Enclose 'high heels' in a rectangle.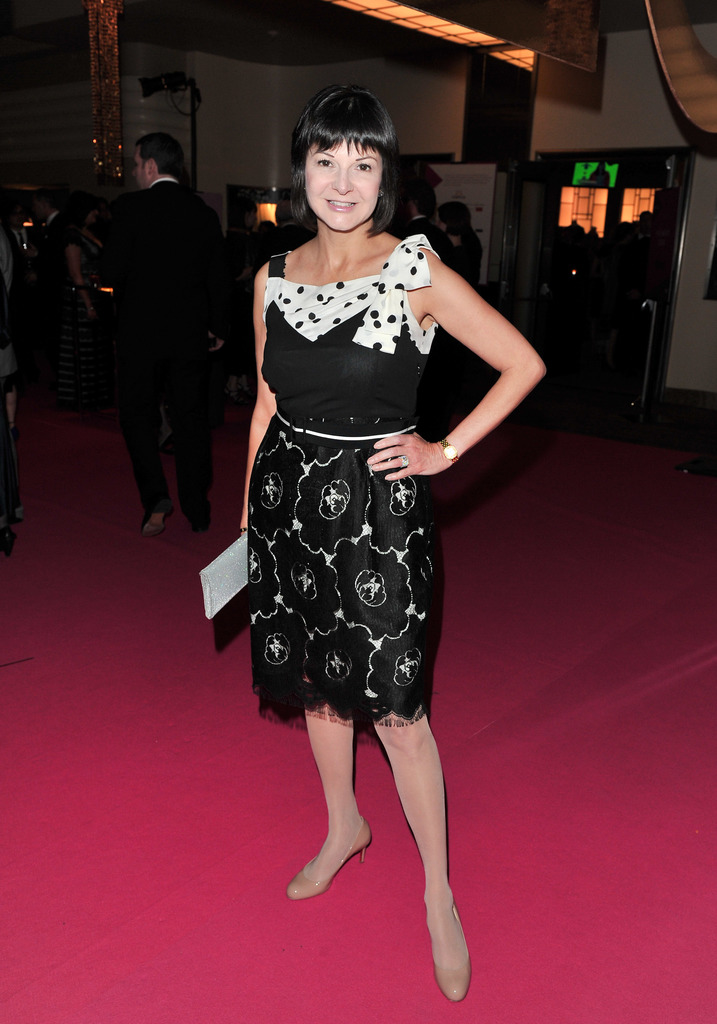
<box>430,905,472,1001</box>.
